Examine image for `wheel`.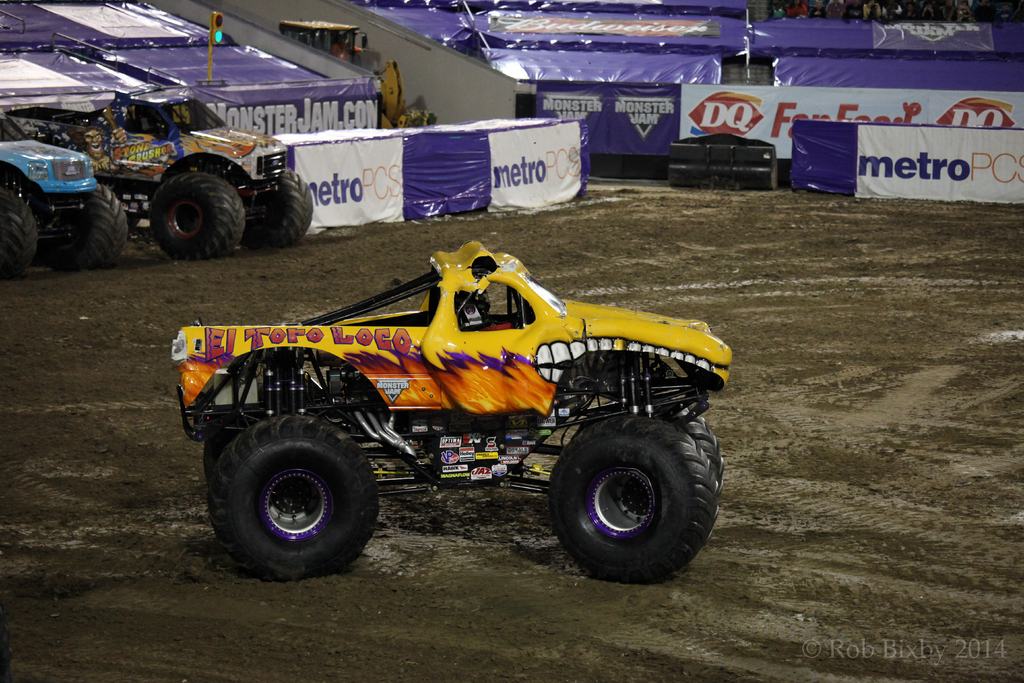
Examination result: locate(563, 398, 724, 543).
